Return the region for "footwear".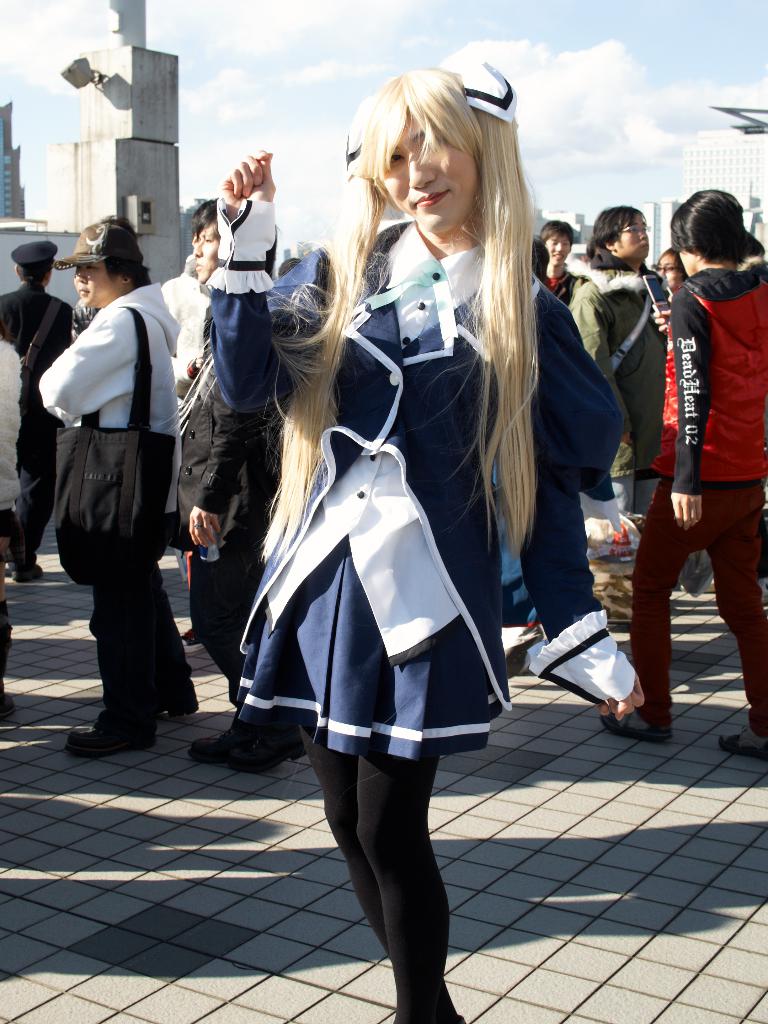
select_region(716, 730, 767, 764).
